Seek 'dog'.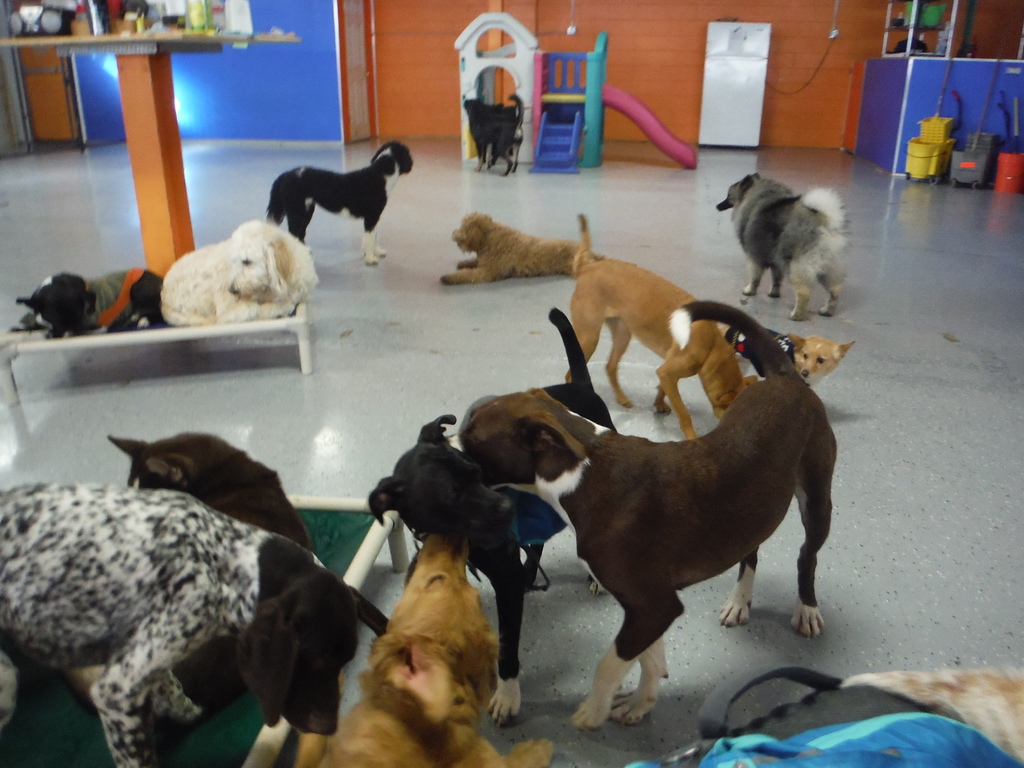
x1=439 y1=214 x2=583 y2=284.
